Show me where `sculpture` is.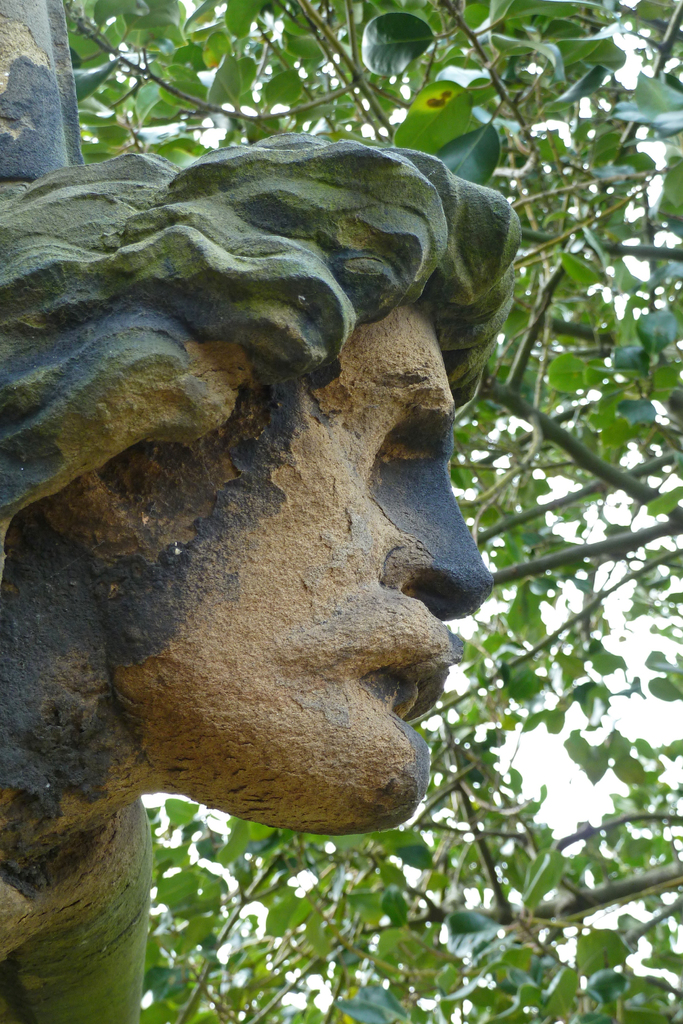
`sculpture` is at locate(21, 136, 536, 950).
